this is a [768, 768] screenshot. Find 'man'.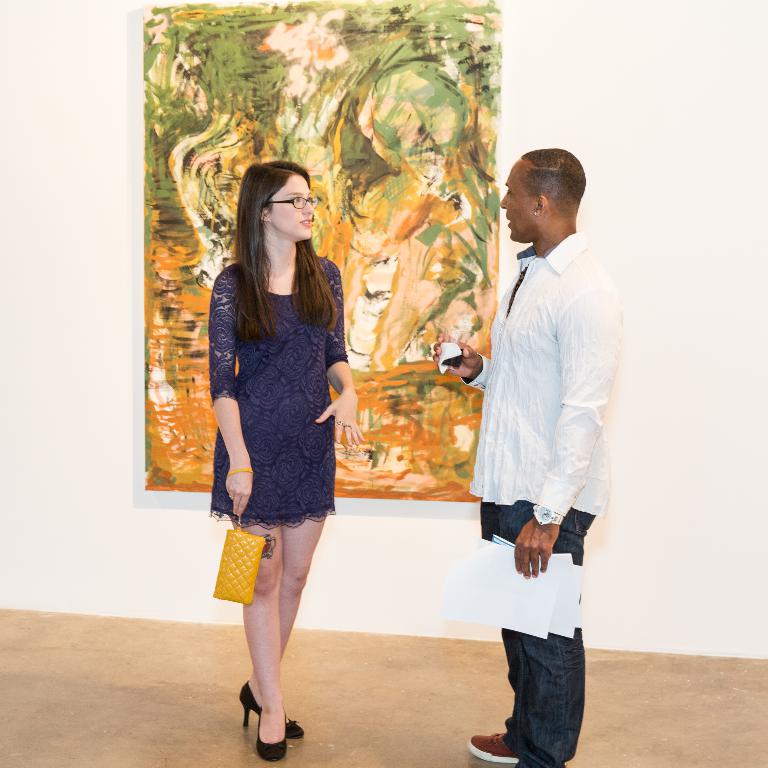
Bounding box: left=436, top=151, right=625, bottom=767.
